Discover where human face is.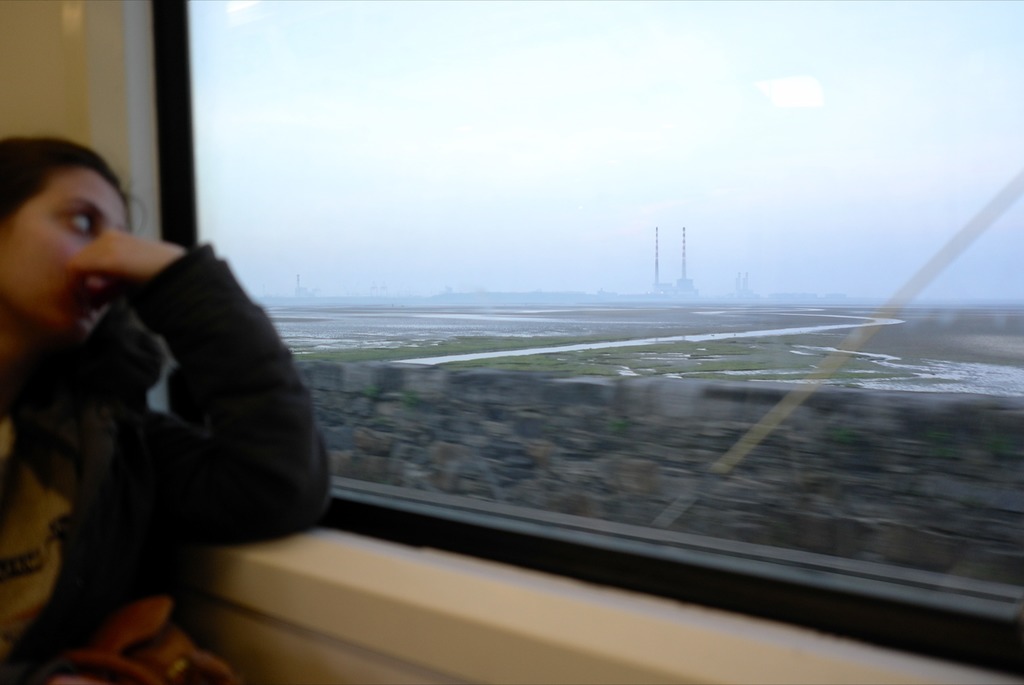
Discovered at [x1=0, y1=168, x2=127, y2=344].
